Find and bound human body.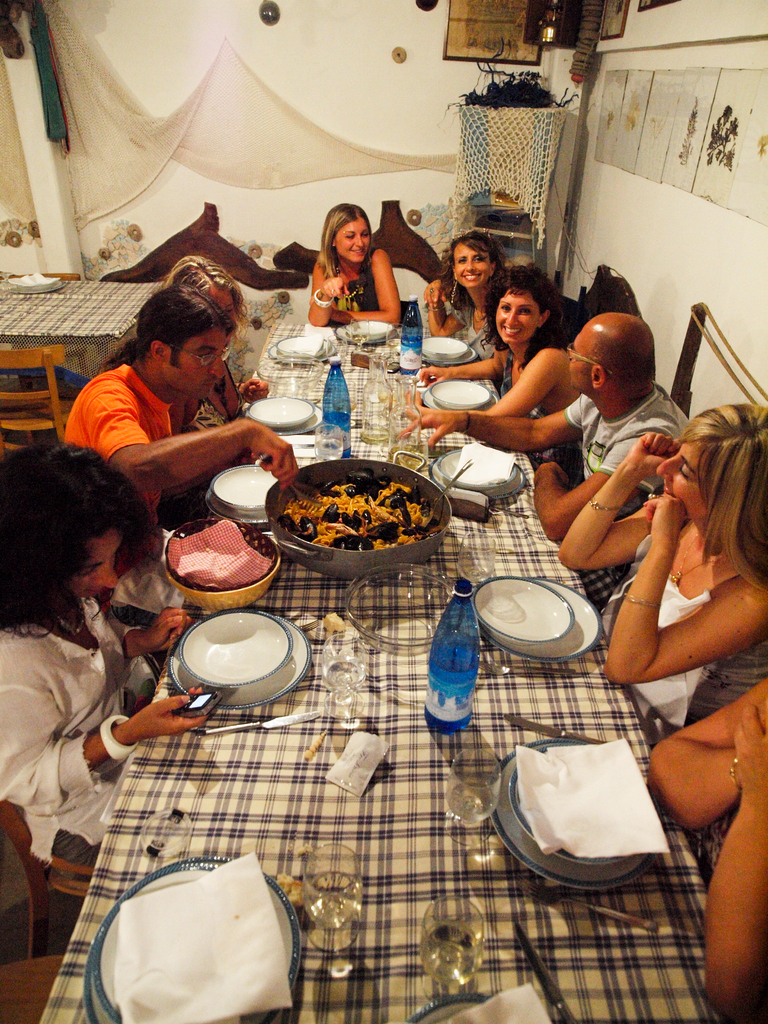
Bound: BBox(424, 338, 553, 420).
